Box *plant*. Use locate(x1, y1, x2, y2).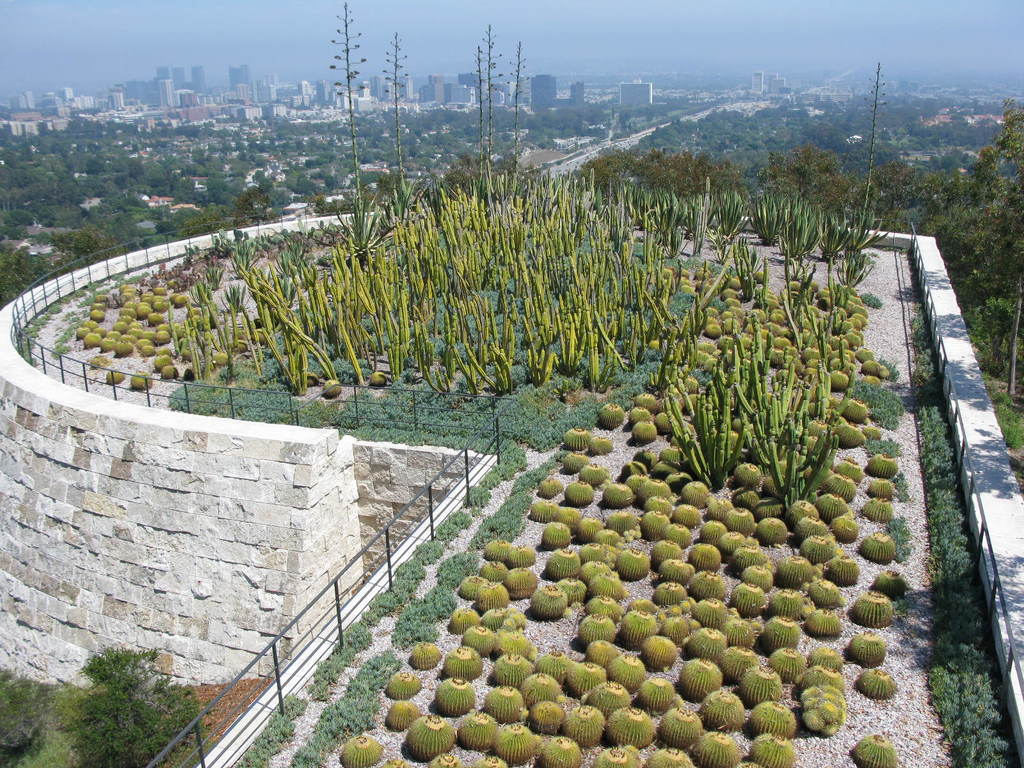
locate(722, 186, 744, 240).
